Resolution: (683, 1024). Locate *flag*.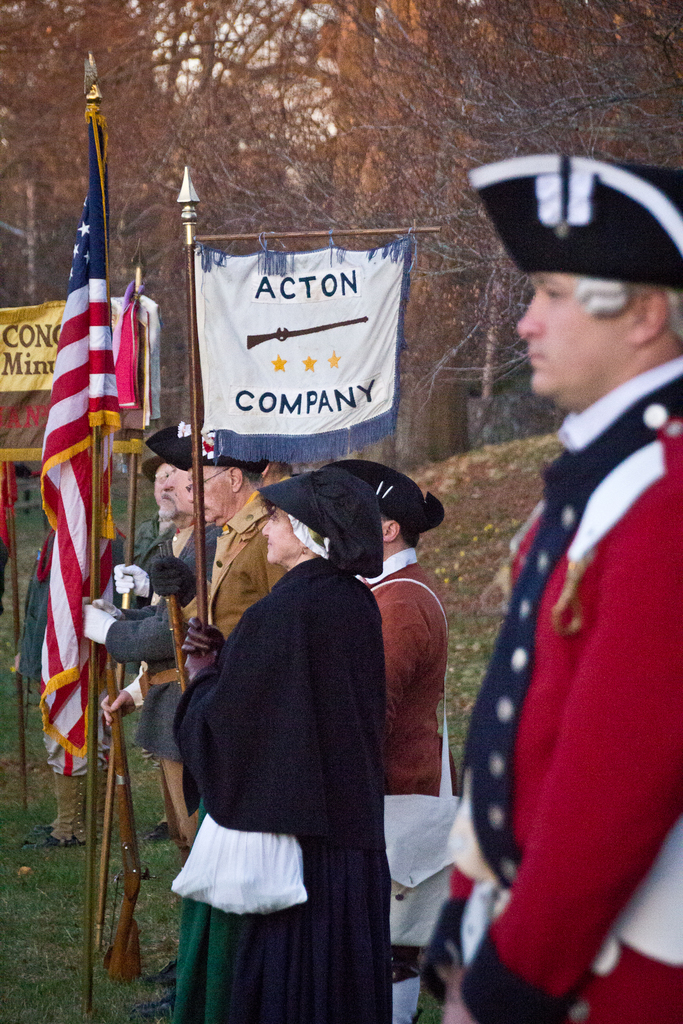
bbox=[108, 284, 139, 545].
